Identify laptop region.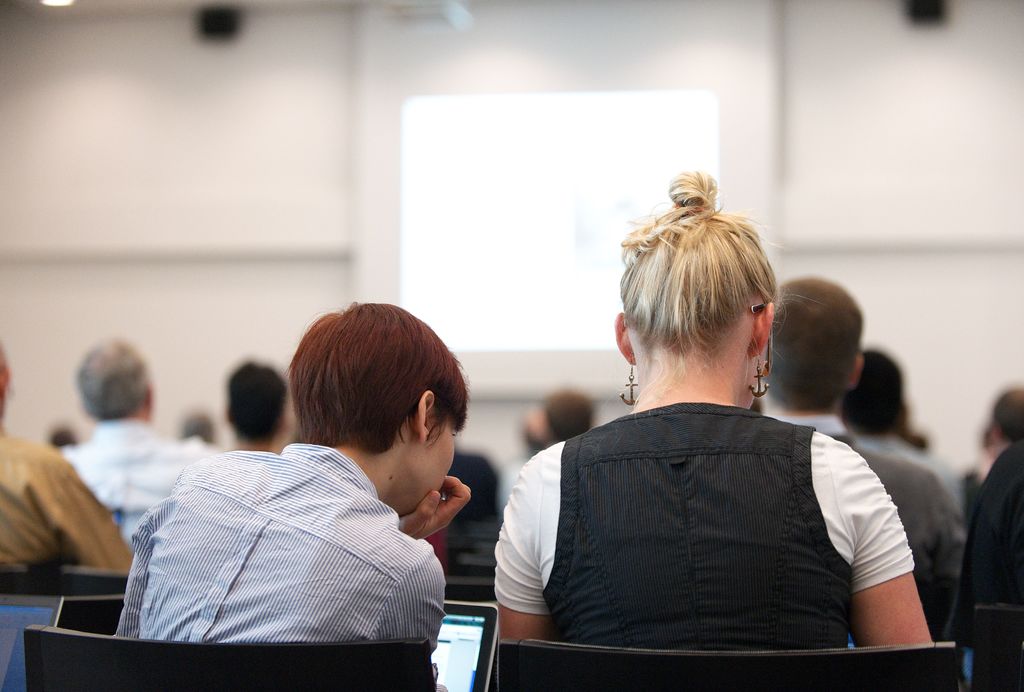
Region: 429 605 497 691.
